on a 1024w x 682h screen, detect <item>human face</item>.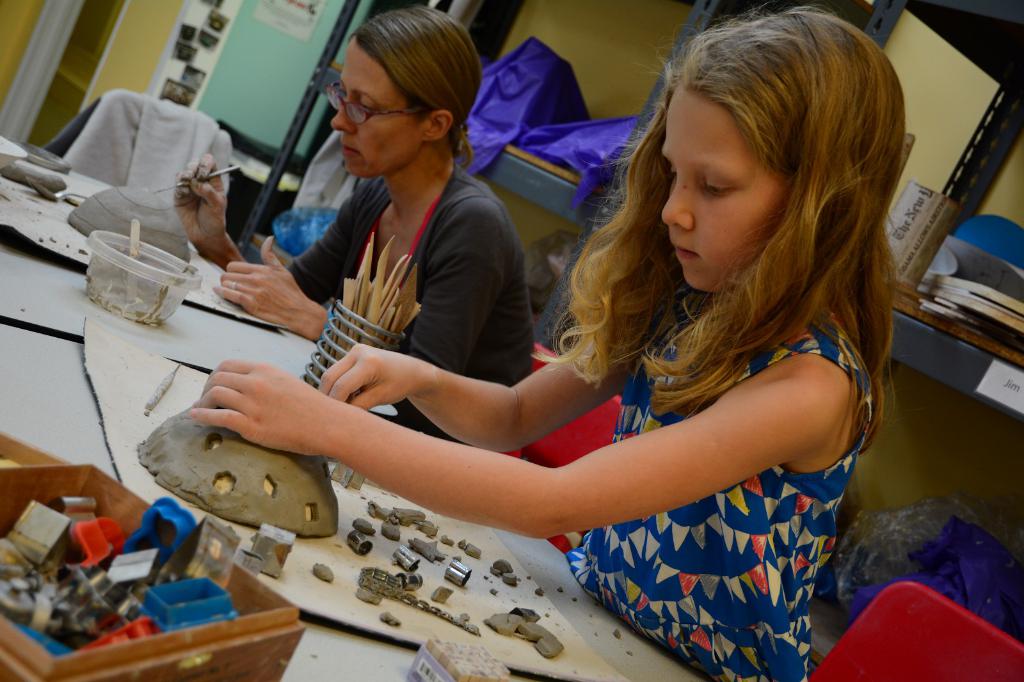
(663, 83, 794, 295).
